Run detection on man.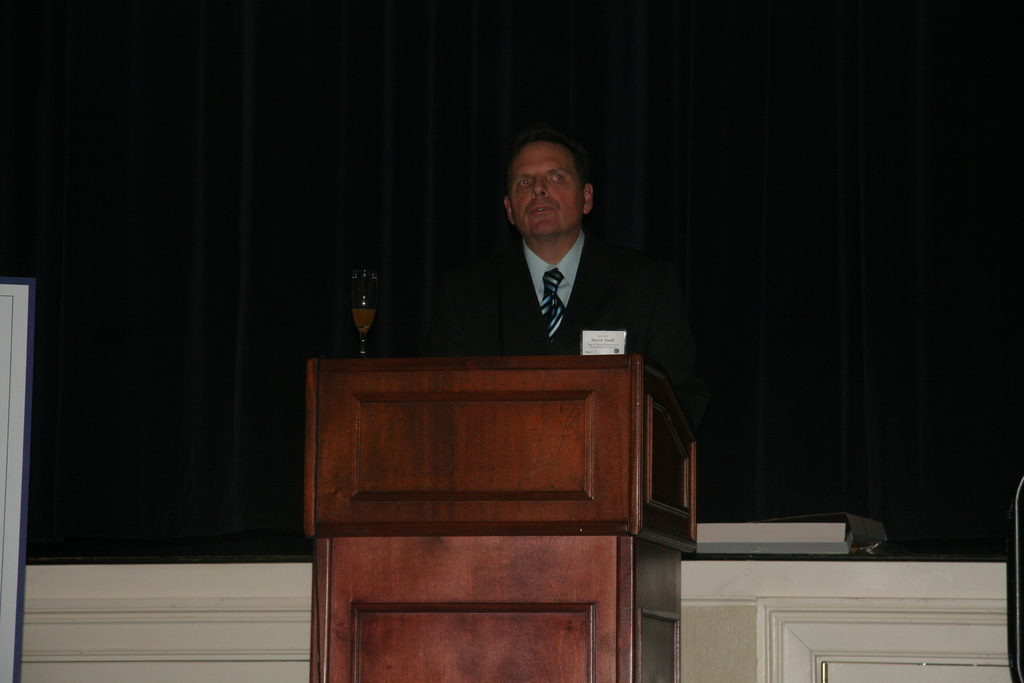
Result: 370, 145, 685, 413.
